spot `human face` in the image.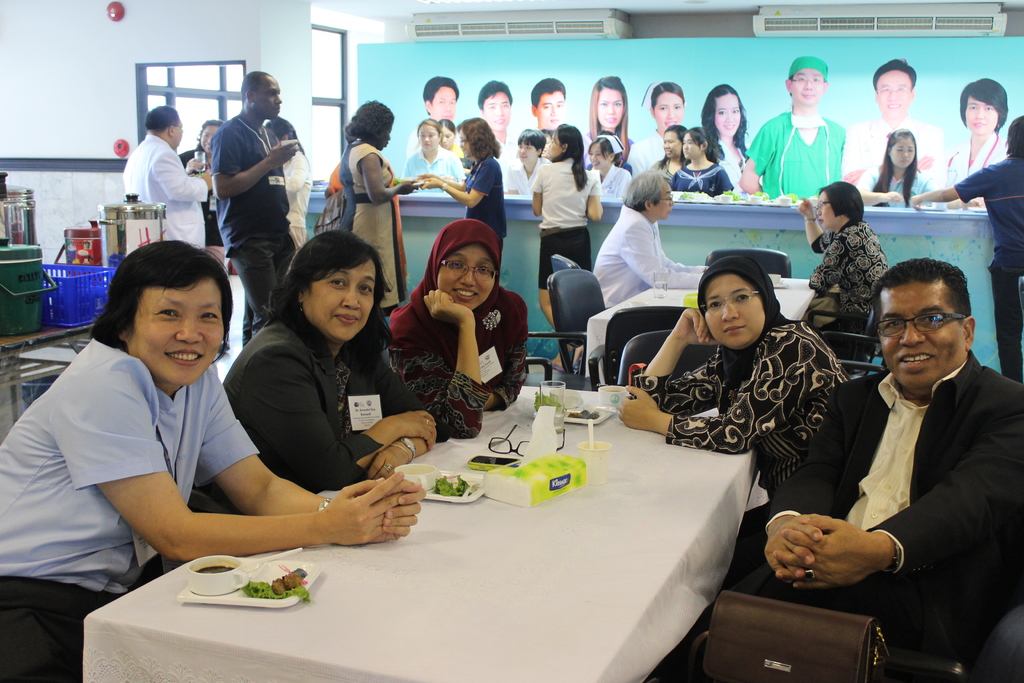
`human face` found at x1=458 y1=127 x2=472 y2=157.
